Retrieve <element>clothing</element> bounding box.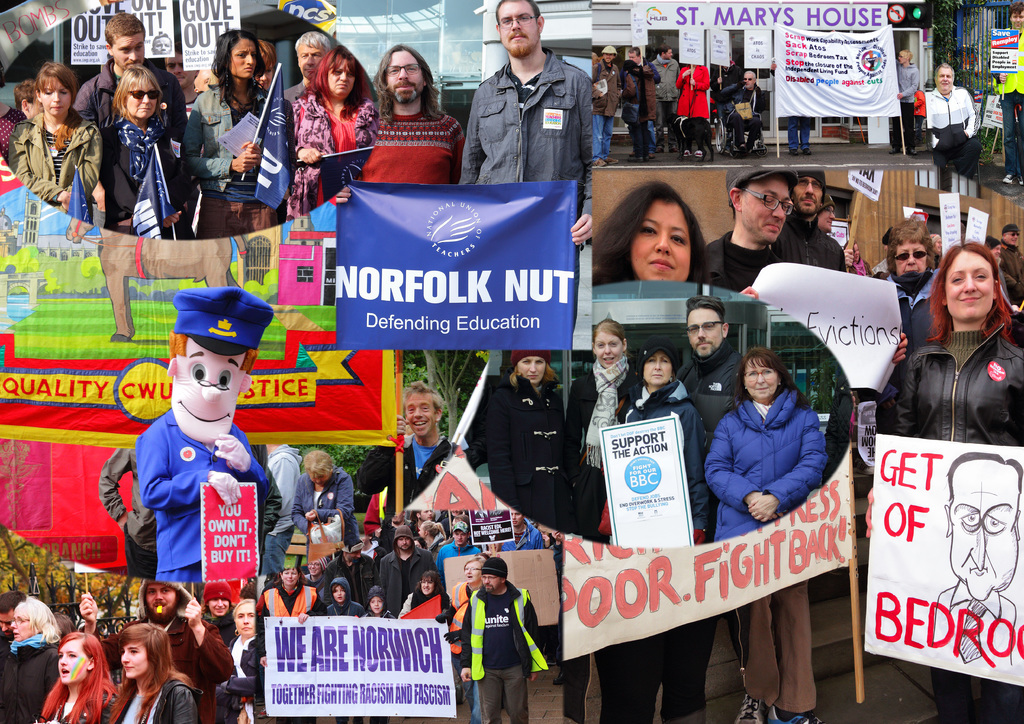
Bounding box: 468 374 580 533.
